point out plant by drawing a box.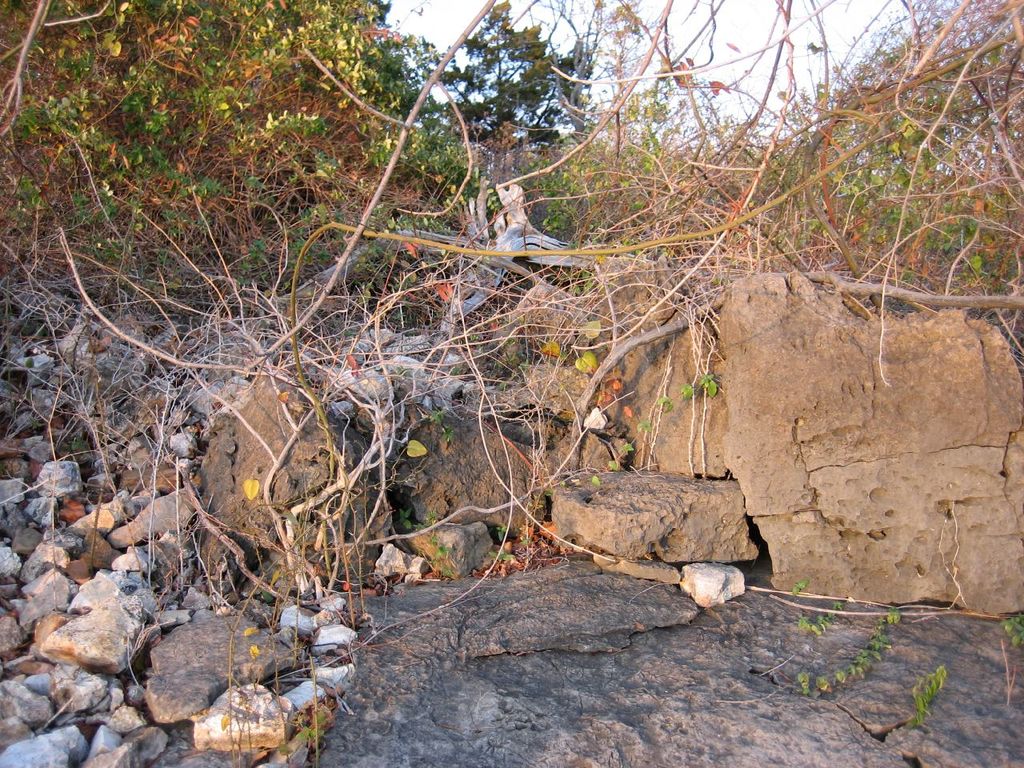
locate(790, 602, 906, 699).
